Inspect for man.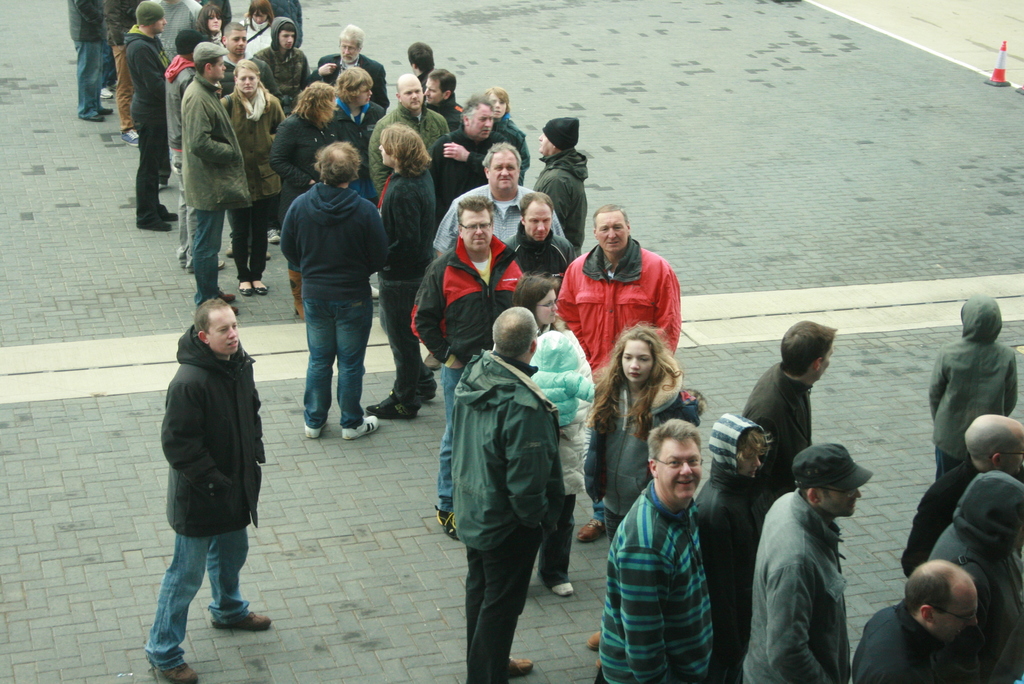
Inspection: [x1=900, y1=415, x2=1023, y2=573].
